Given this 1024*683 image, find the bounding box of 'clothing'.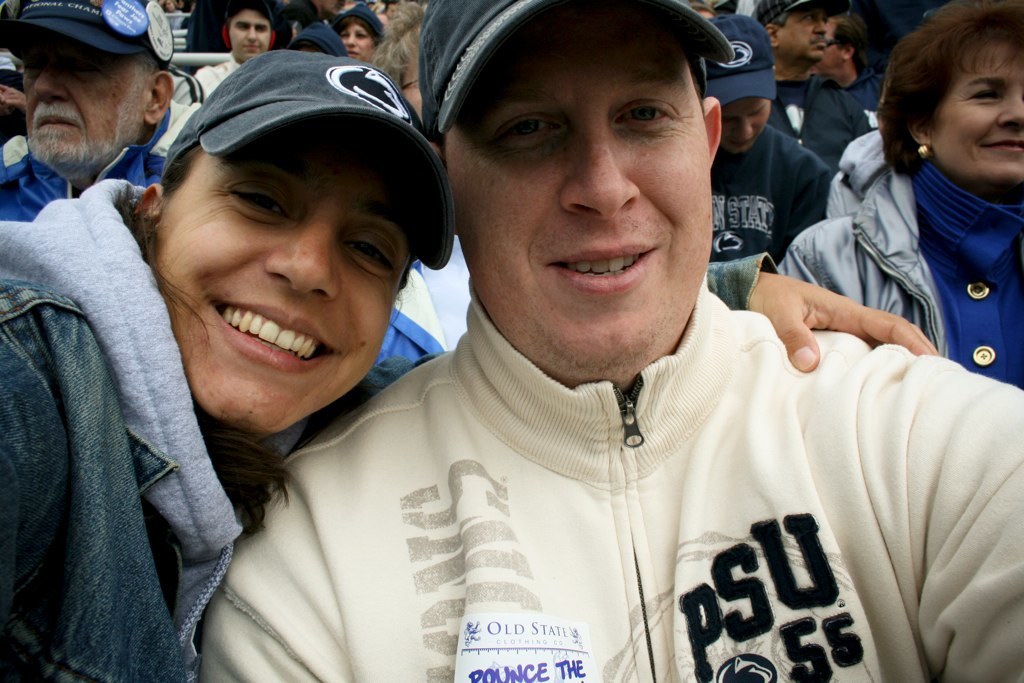
bbox=(769, 72, 866, 168).
